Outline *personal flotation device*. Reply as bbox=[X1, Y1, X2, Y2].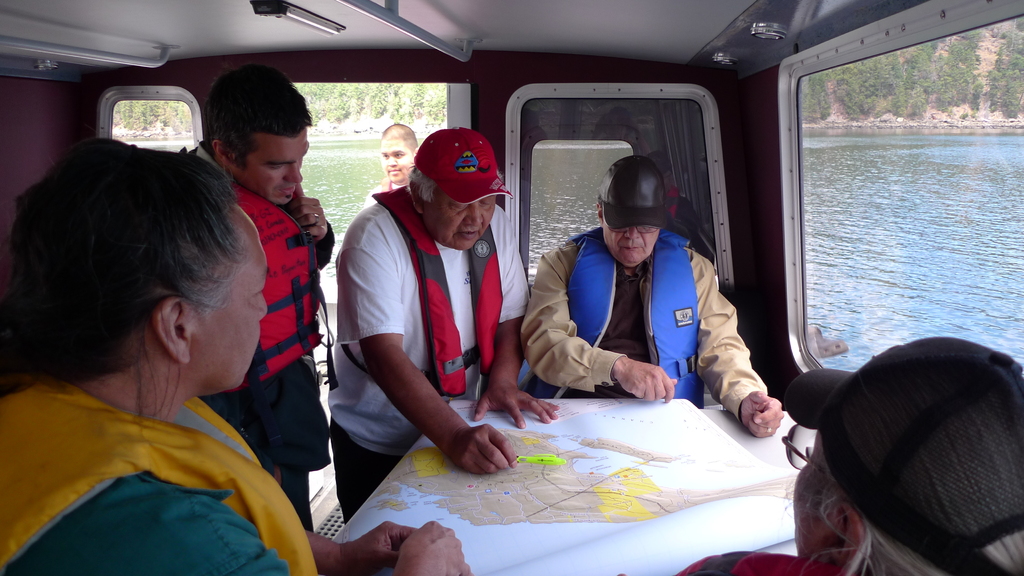
bbox=[515, 226, 715, 422].
